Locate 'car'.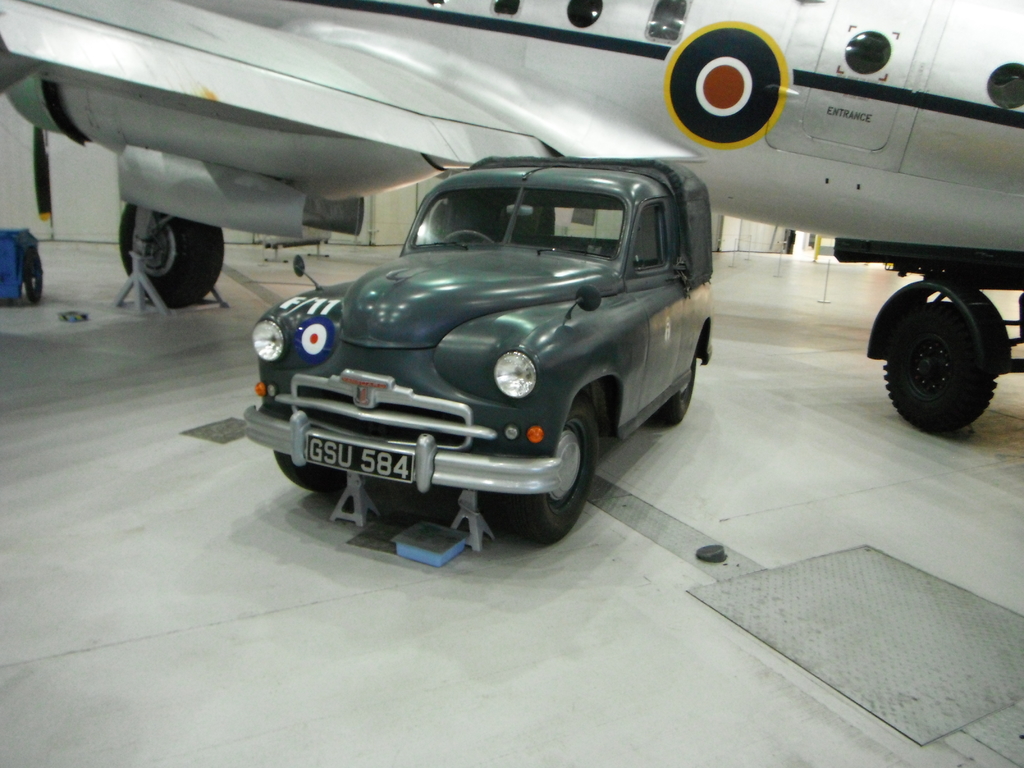
Bounding box: <bbox>222, 145, 726, 557</bbox>.
